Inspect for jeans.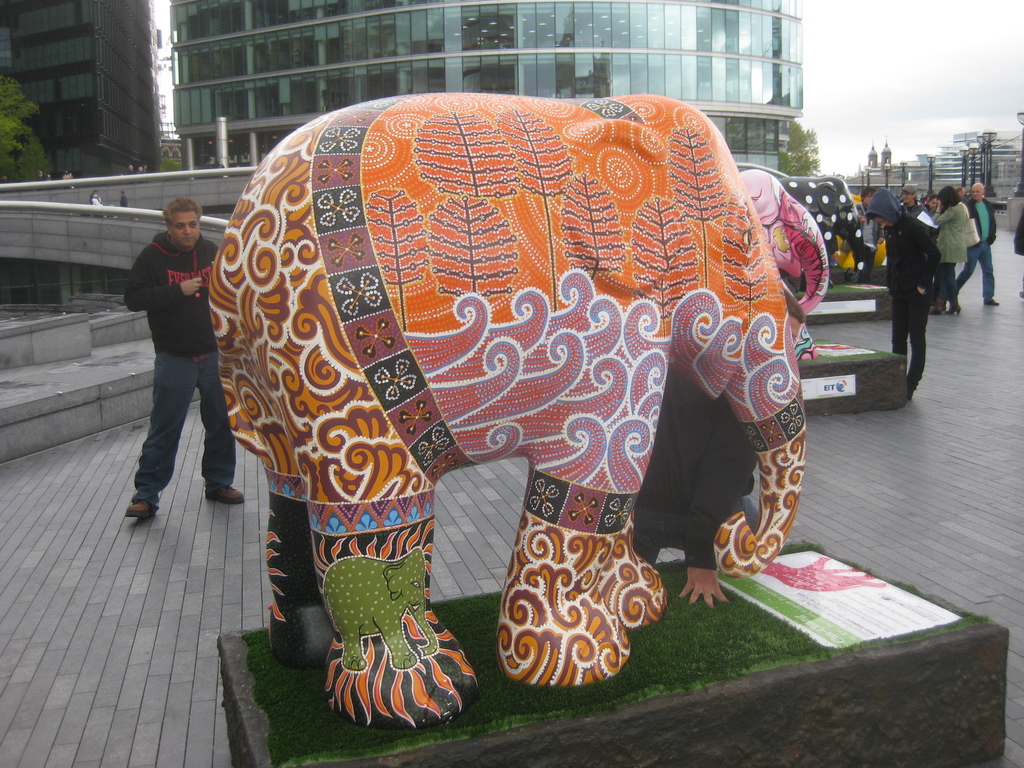
Inspection: (886,282,932,399).
